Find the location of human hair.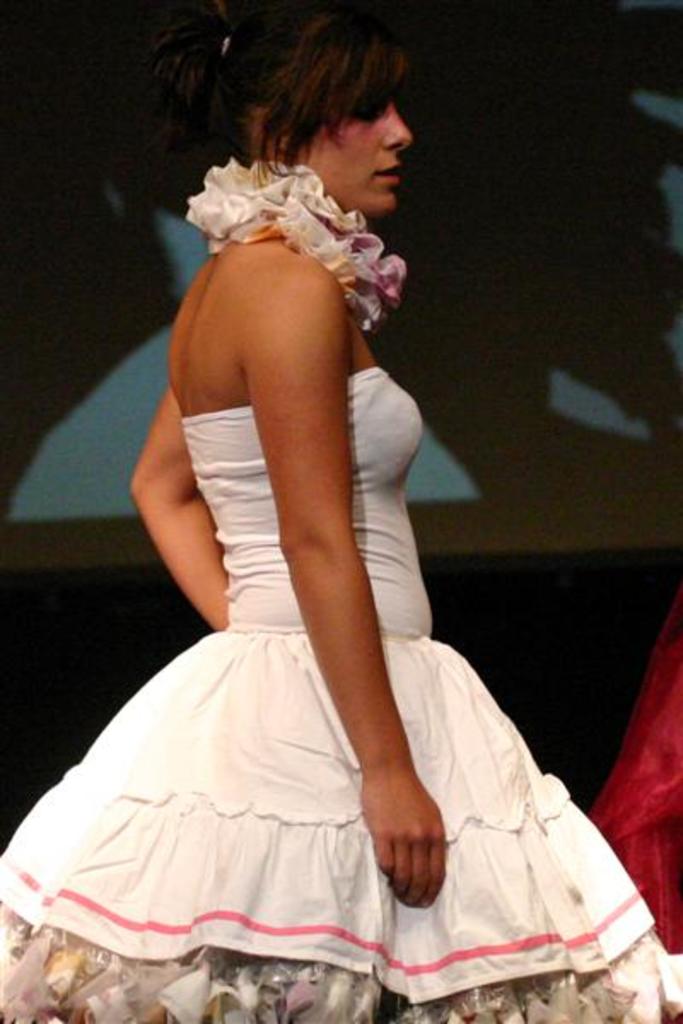
Location: (x1=188, y1=17, x2=429, y2=179).
